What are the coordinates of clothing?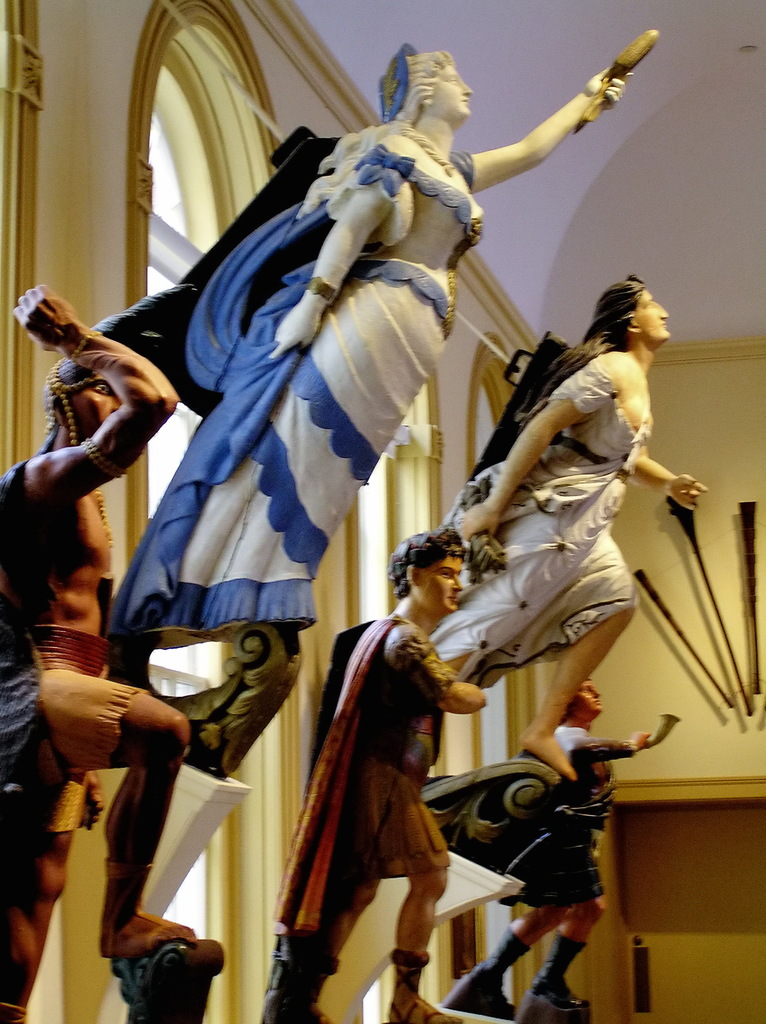
l=113, t=120, r=487, b=634.
